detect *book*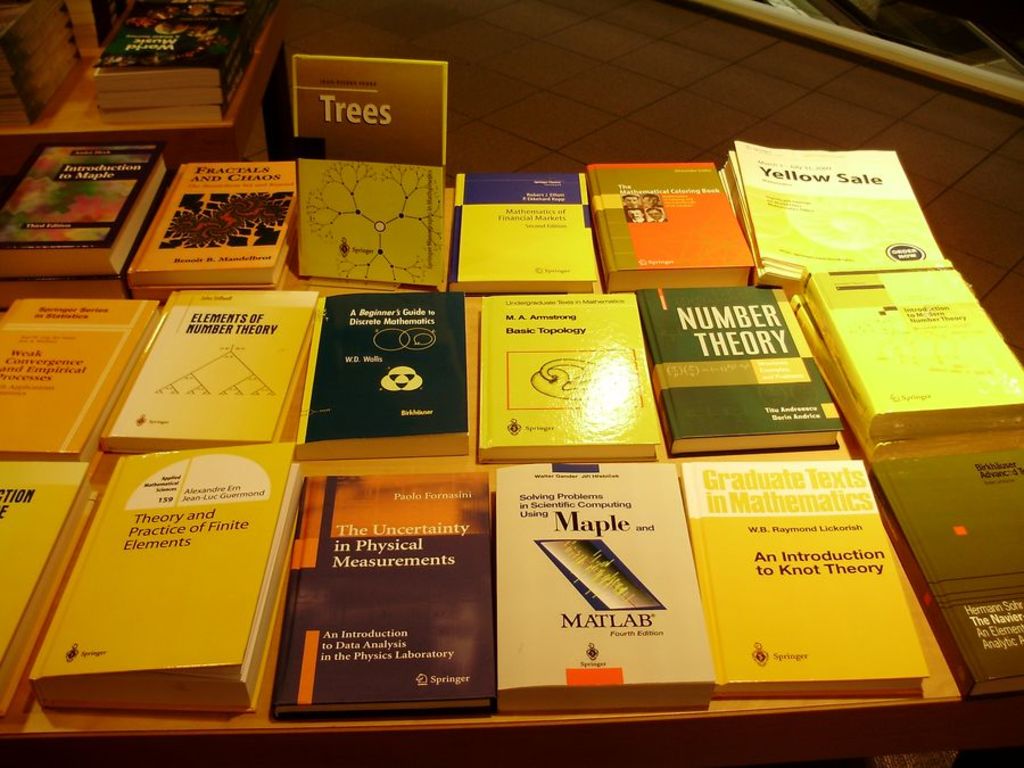
{"x1": 495, "y1": 462, "x2": 715, "y2": 713}
